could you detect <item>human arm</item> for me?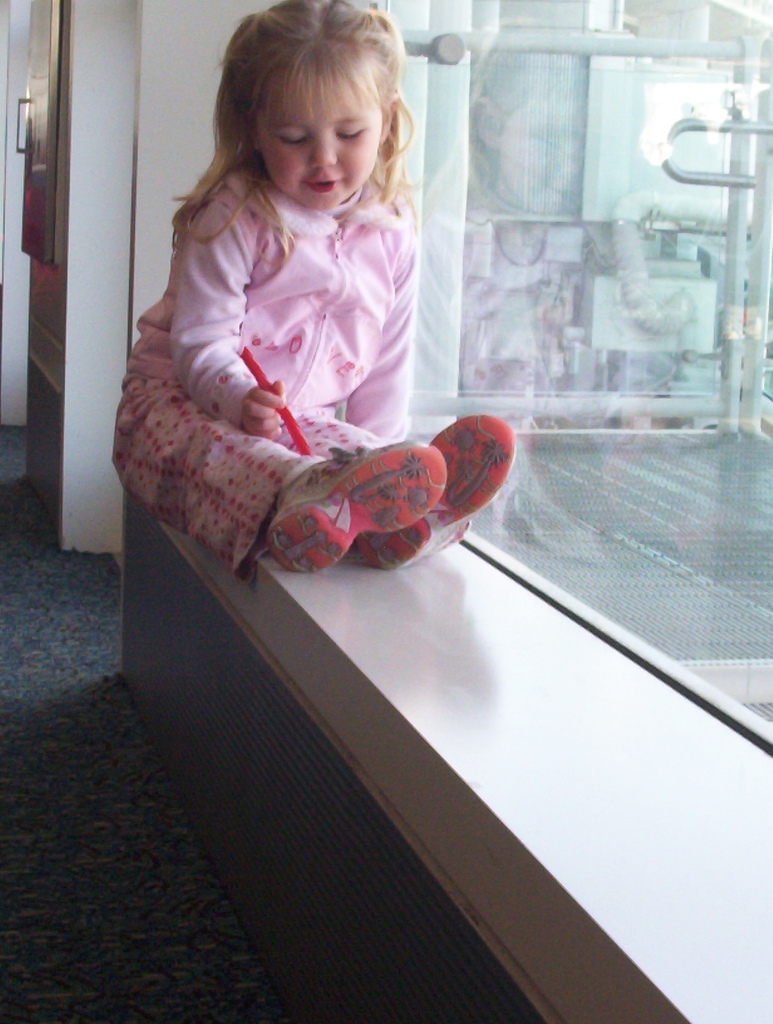
Detection result: [left=342, top=205, right=415, bottom=442].
